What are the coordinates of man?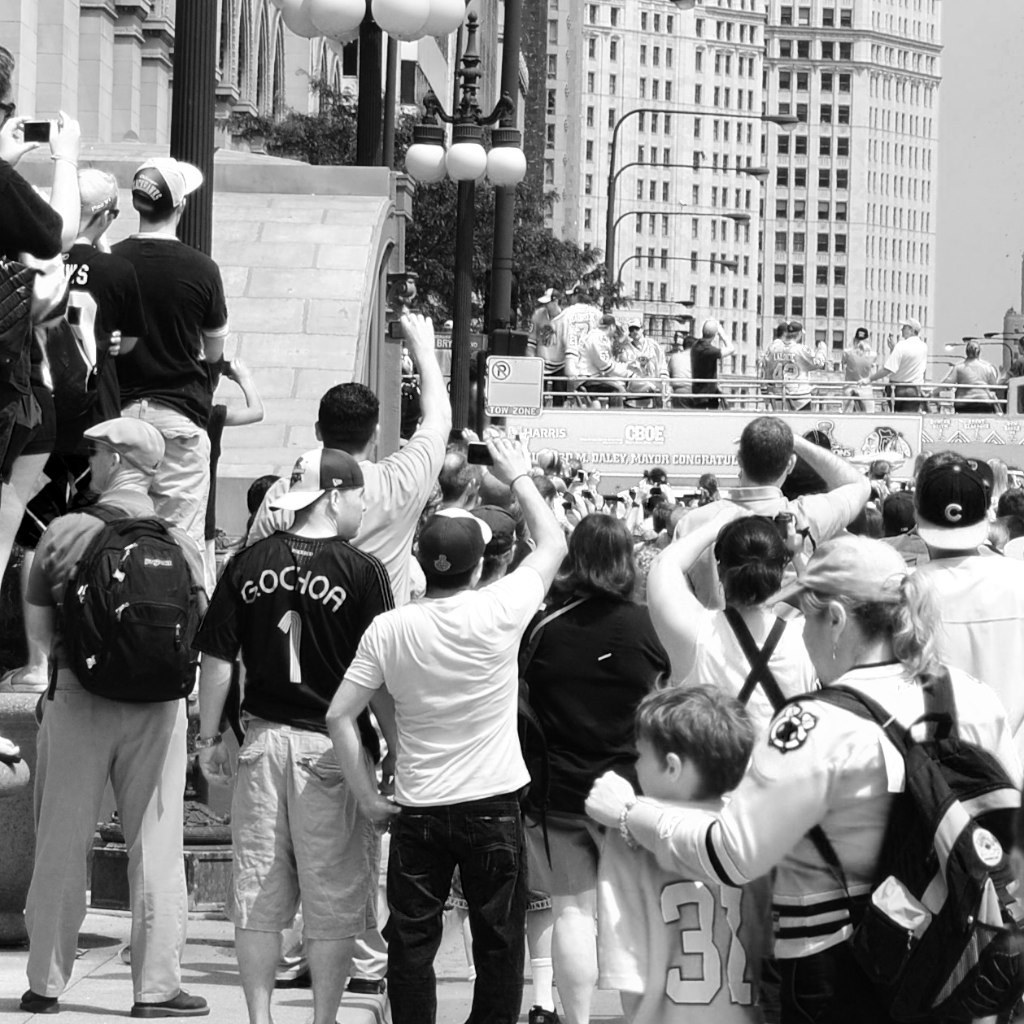
bbox=[757, 321, 829, 408].
